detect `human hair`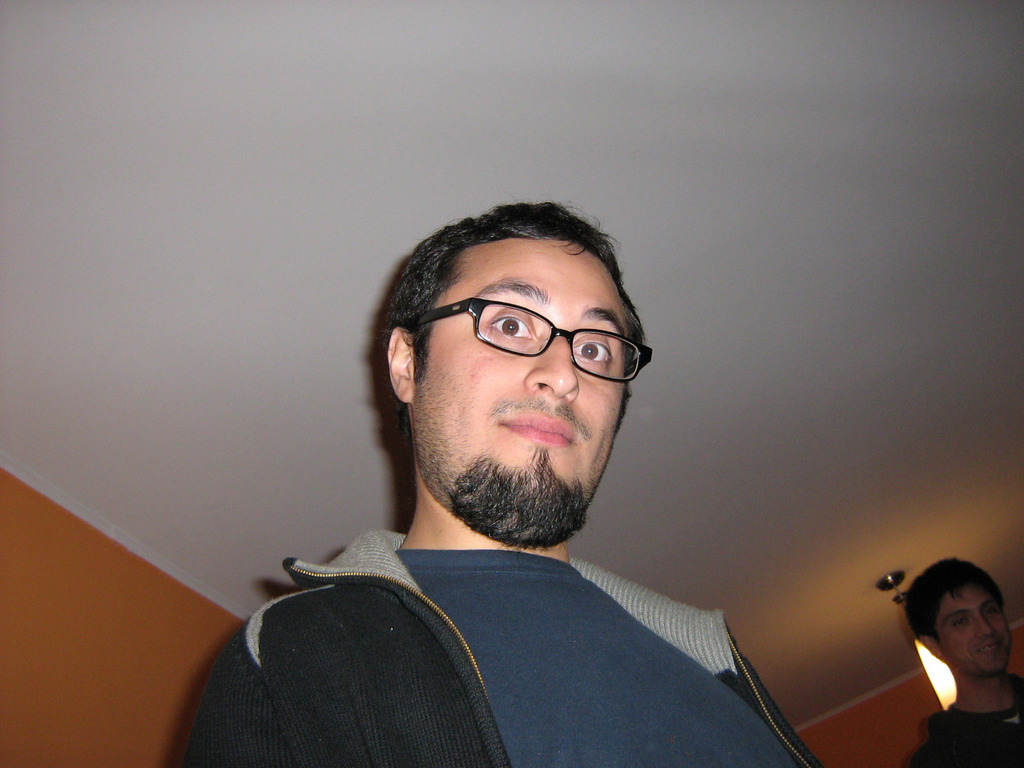
<bbox>378, 194, 655, 410</bbox>
